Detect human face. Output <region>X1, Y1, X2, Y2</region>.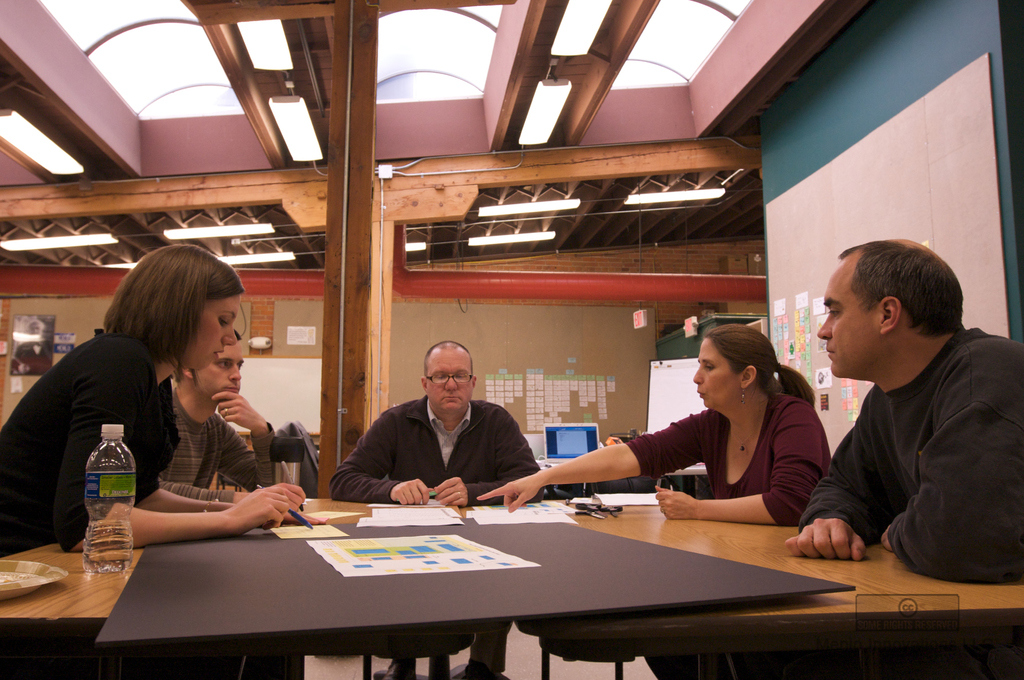
<region>816, 261, 879, 380</region>.
